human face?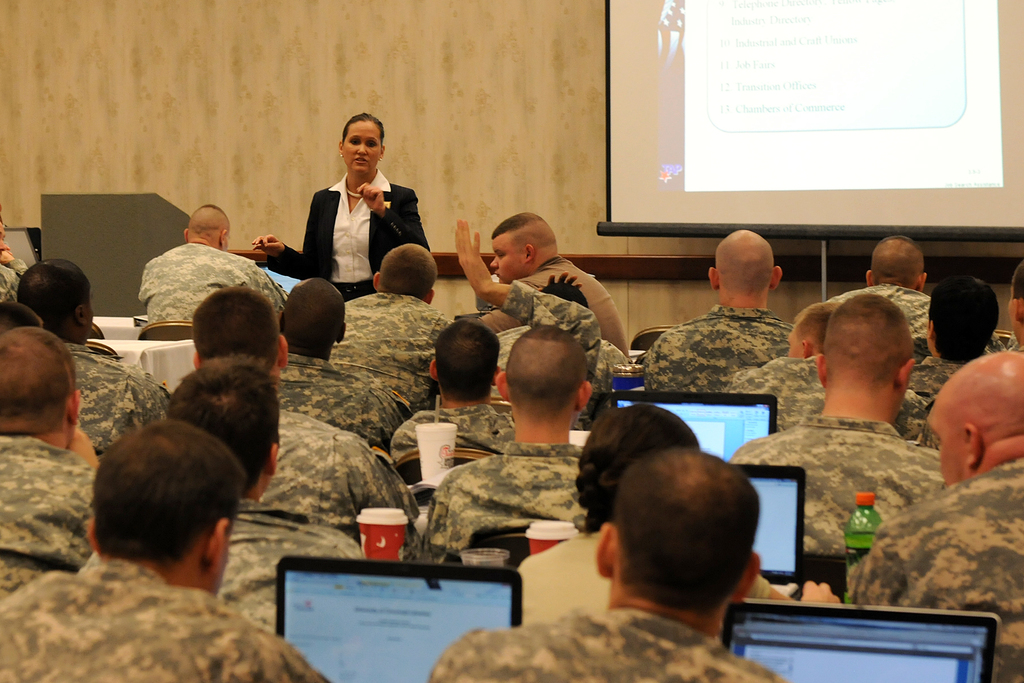
<bbox>492, 235, 523, 284</bbox>
